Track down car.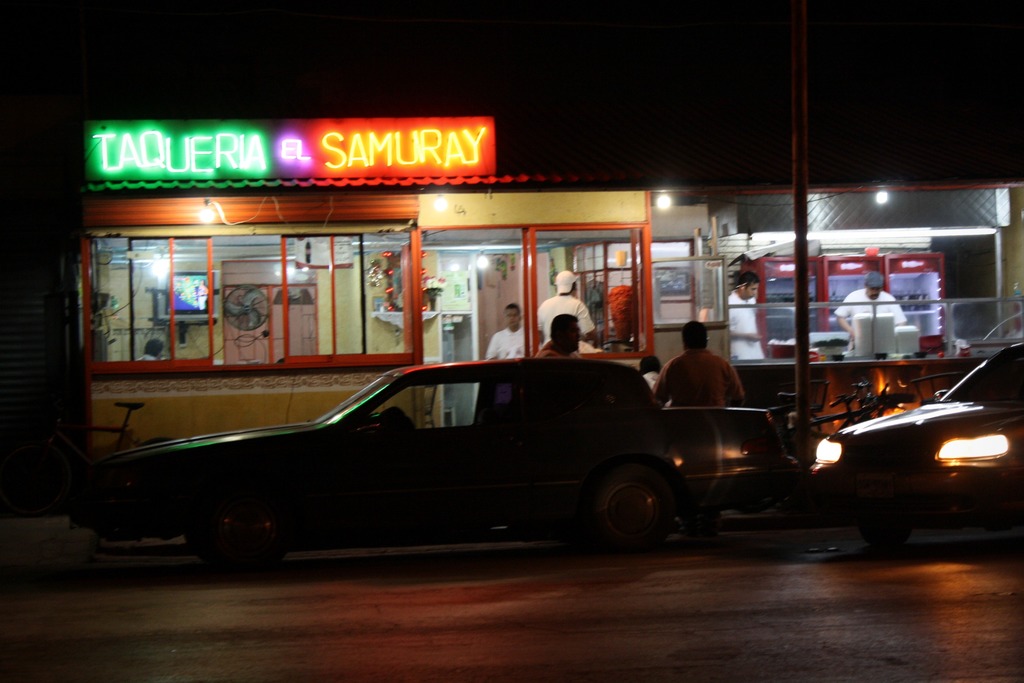
Tracked to bbox(63, 354, 805, 579).
